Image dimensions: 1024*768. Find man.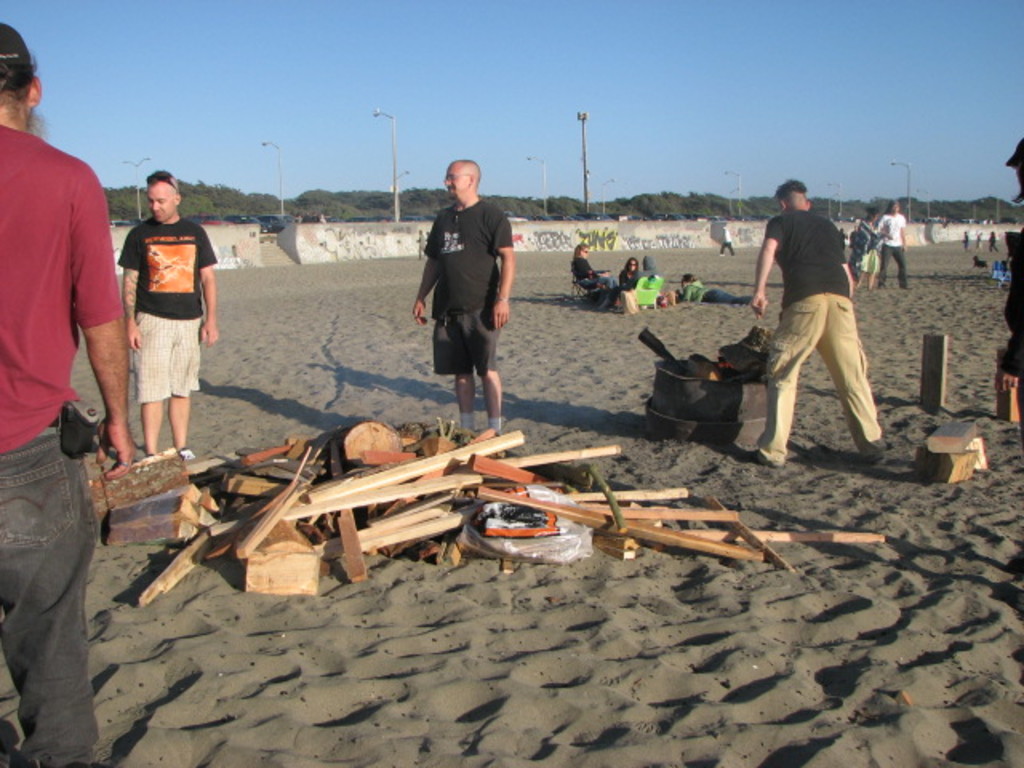
rect(867, 198, 909, 291).
